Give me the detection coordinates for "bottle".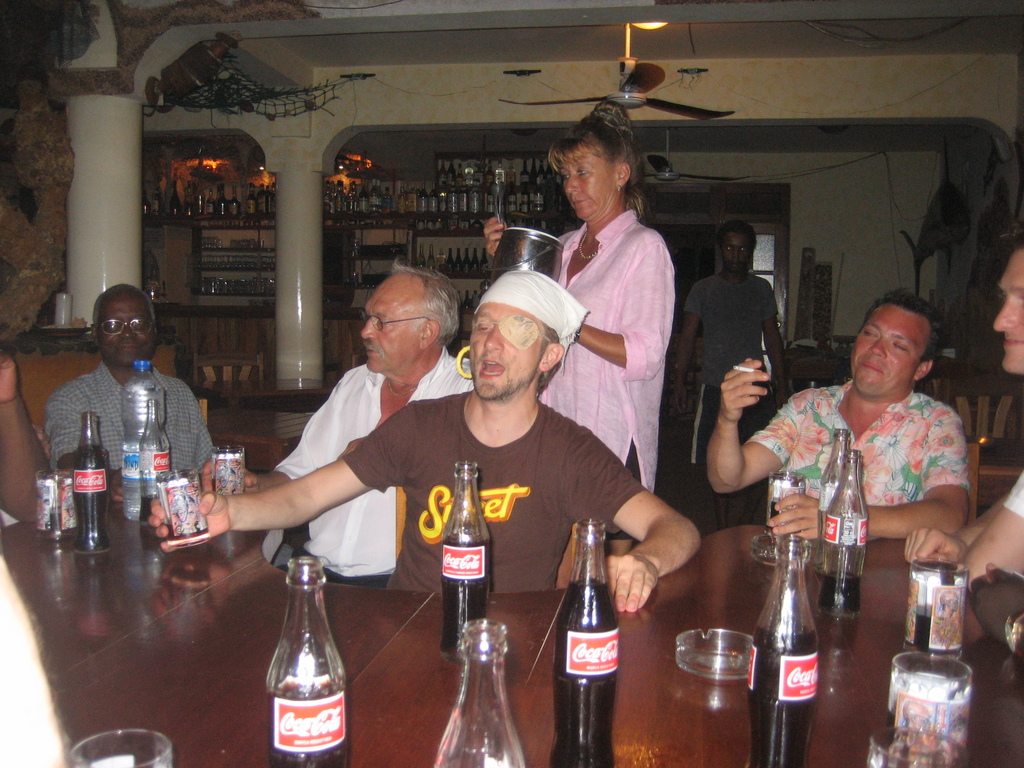
426 244 437 273.
